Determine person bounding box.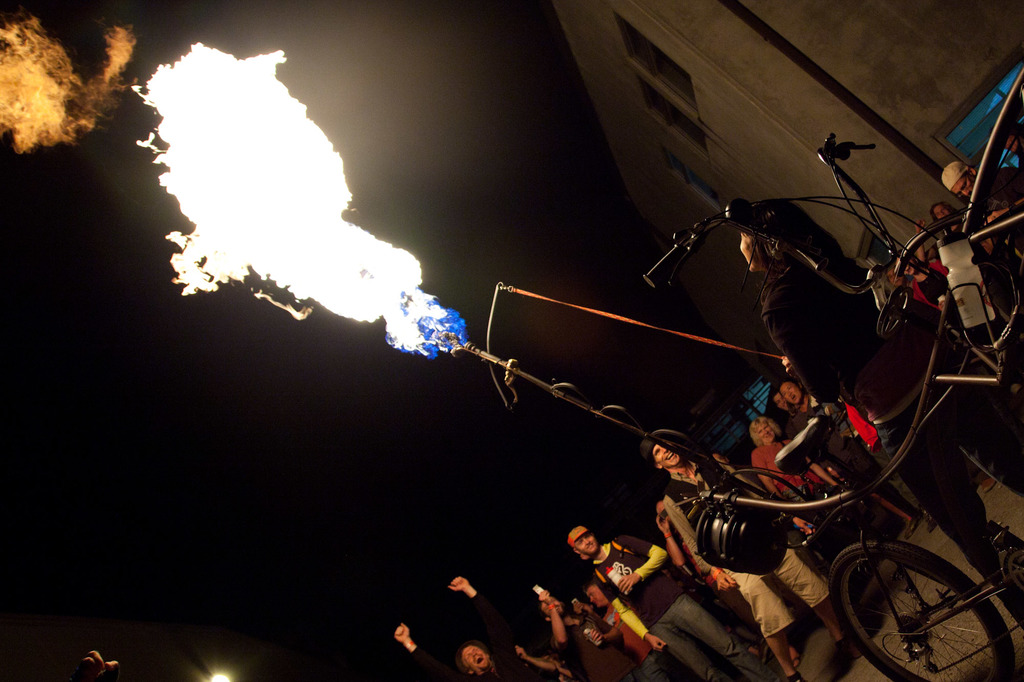
Determined: crop(784, 378, 916, 528).
